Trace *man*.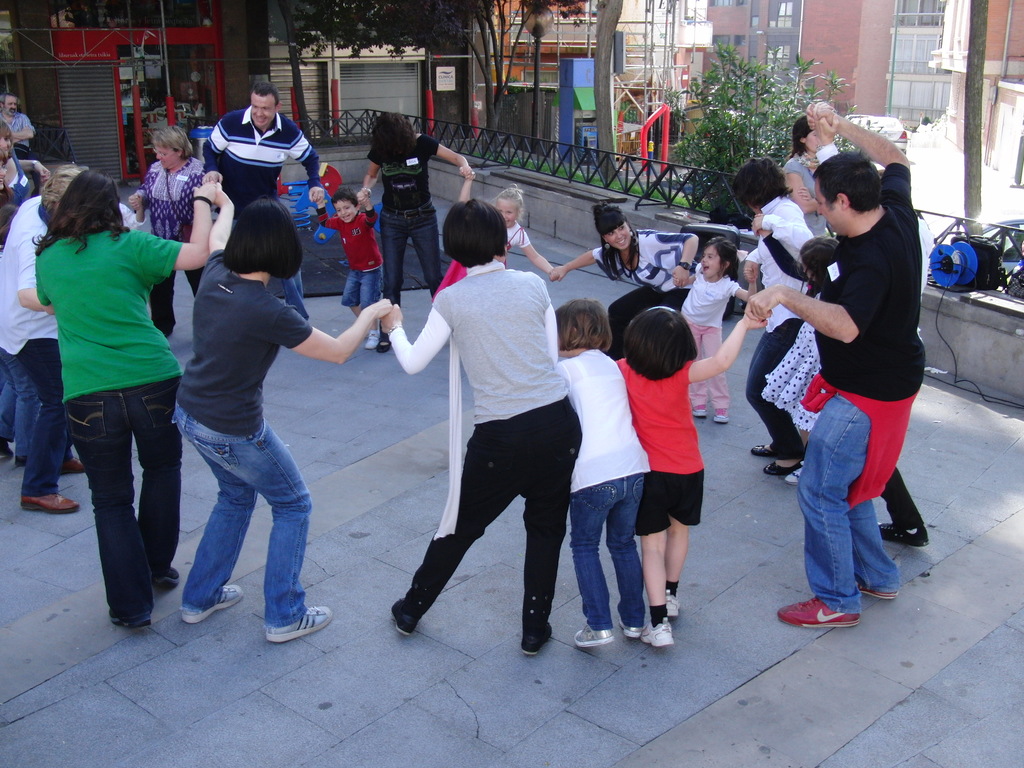
Traced to Rect(0, 92, 35, 148).
